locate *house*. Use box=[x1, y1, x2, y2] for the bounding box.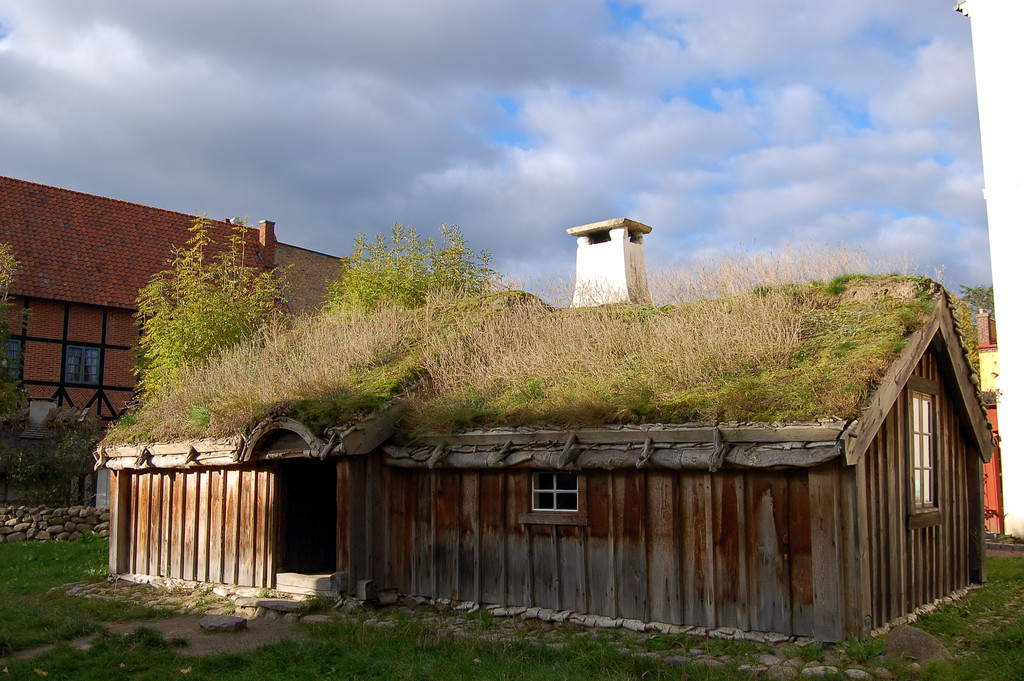
box=[219, 265, 964, 619].
